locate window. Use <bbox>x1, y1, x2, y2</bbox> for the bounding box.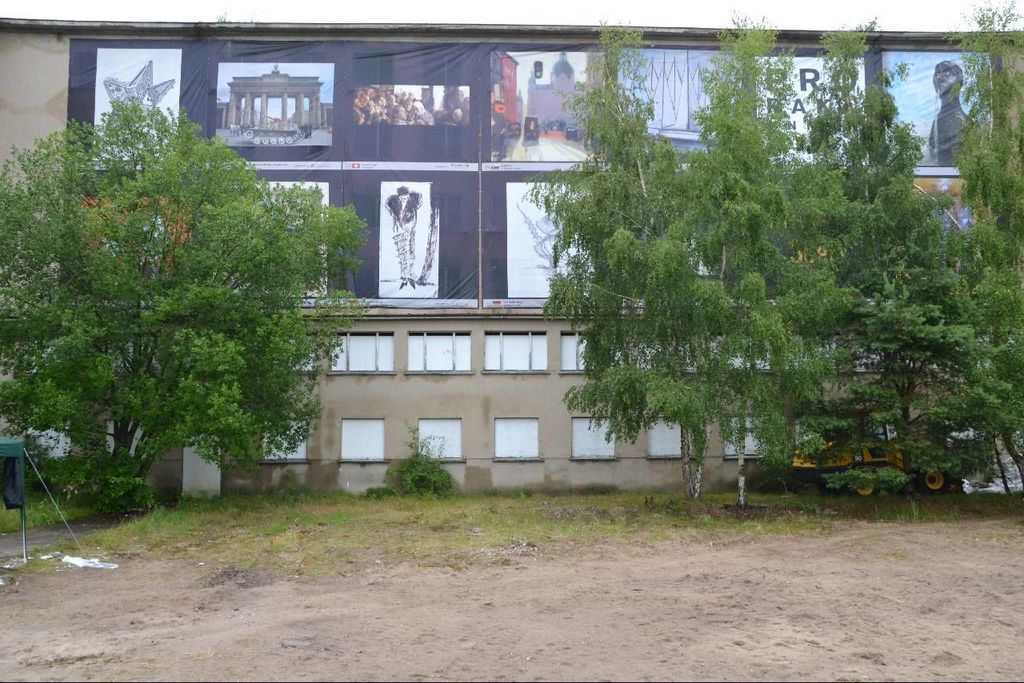
<bbox>107, 417, 148, 461</bbox>.
